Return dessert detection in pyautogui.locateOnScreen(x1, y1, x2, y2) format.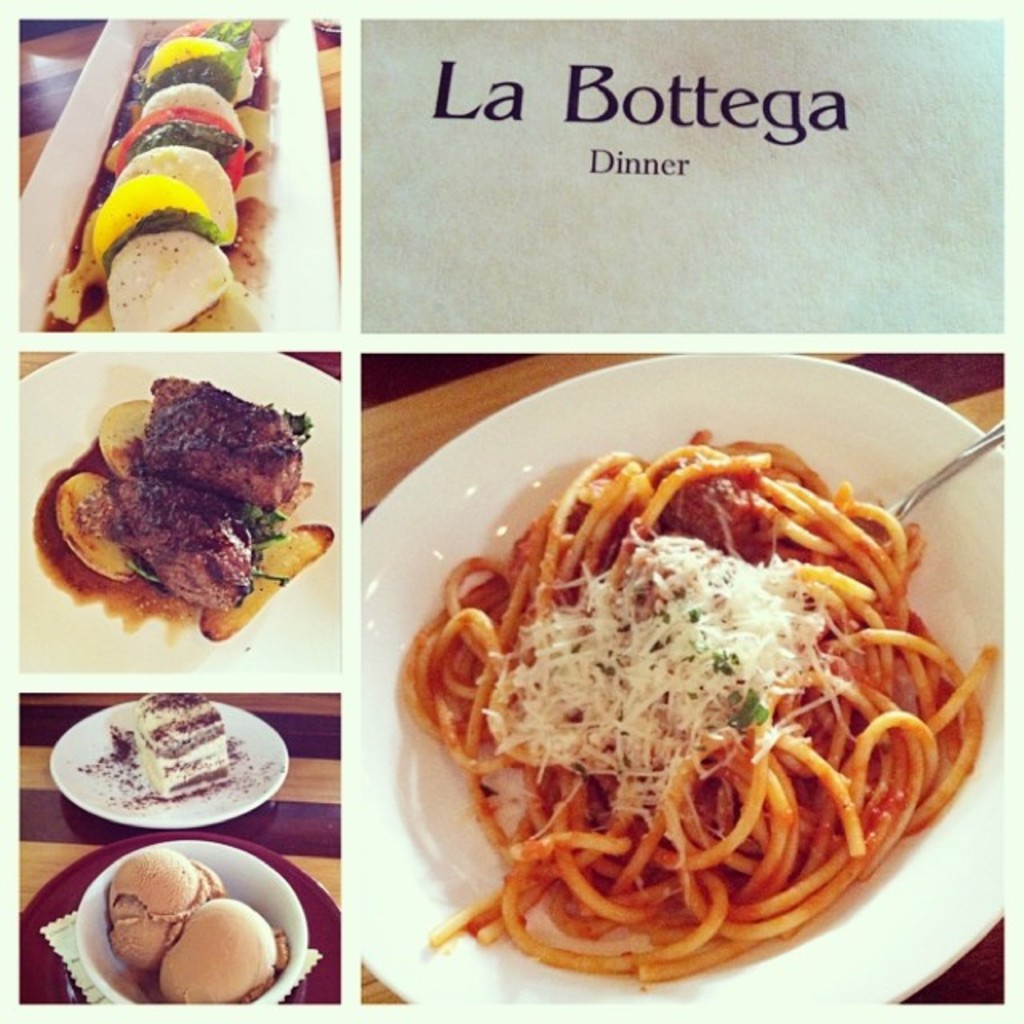
pyautogui.locateOnScreen(62, 864, 314, 1010).
